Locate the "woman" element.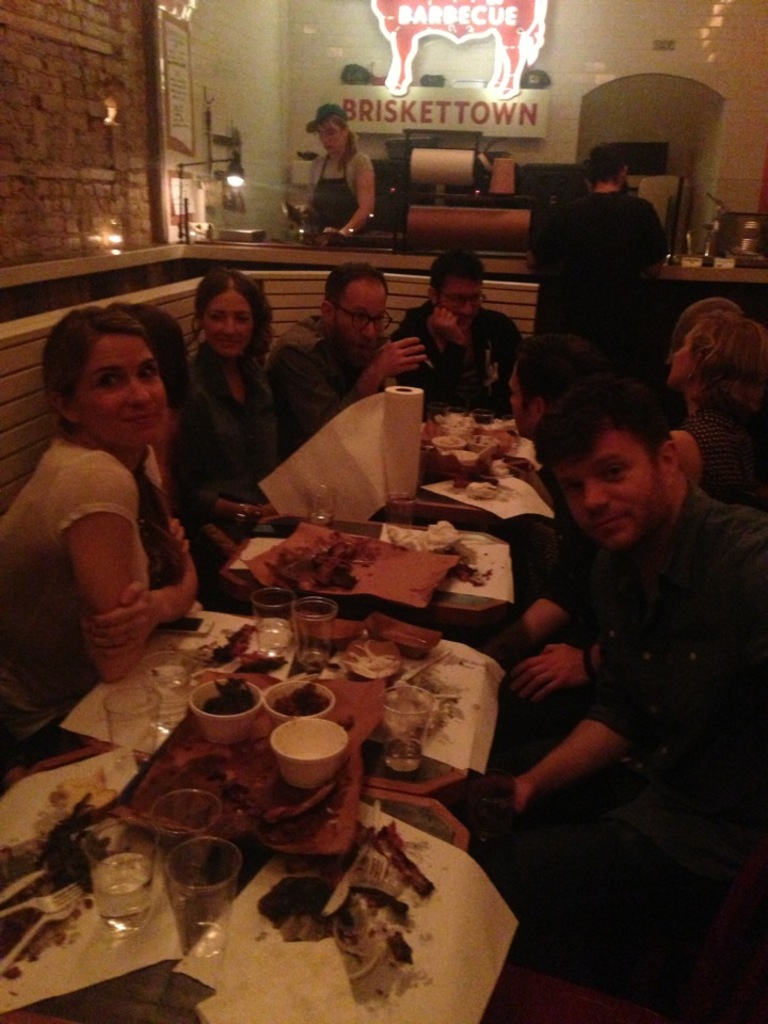
Element bbox: [155, 270, 279, 485].
